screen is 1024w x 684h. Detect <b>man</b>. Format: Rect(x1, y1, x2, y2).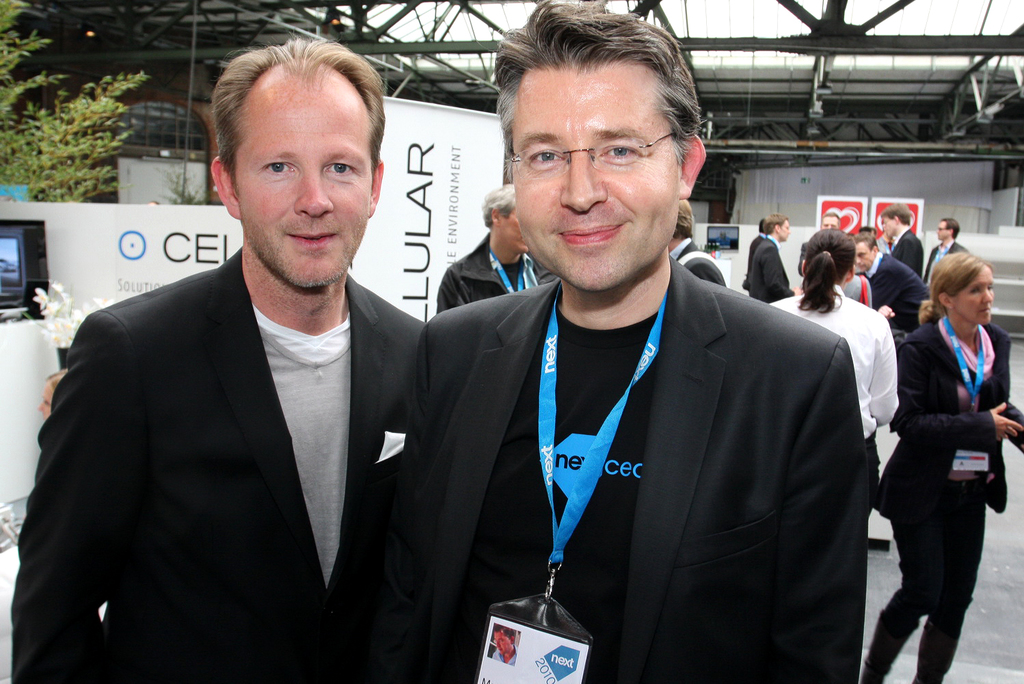
Rect(666, 200, 725, 284).
